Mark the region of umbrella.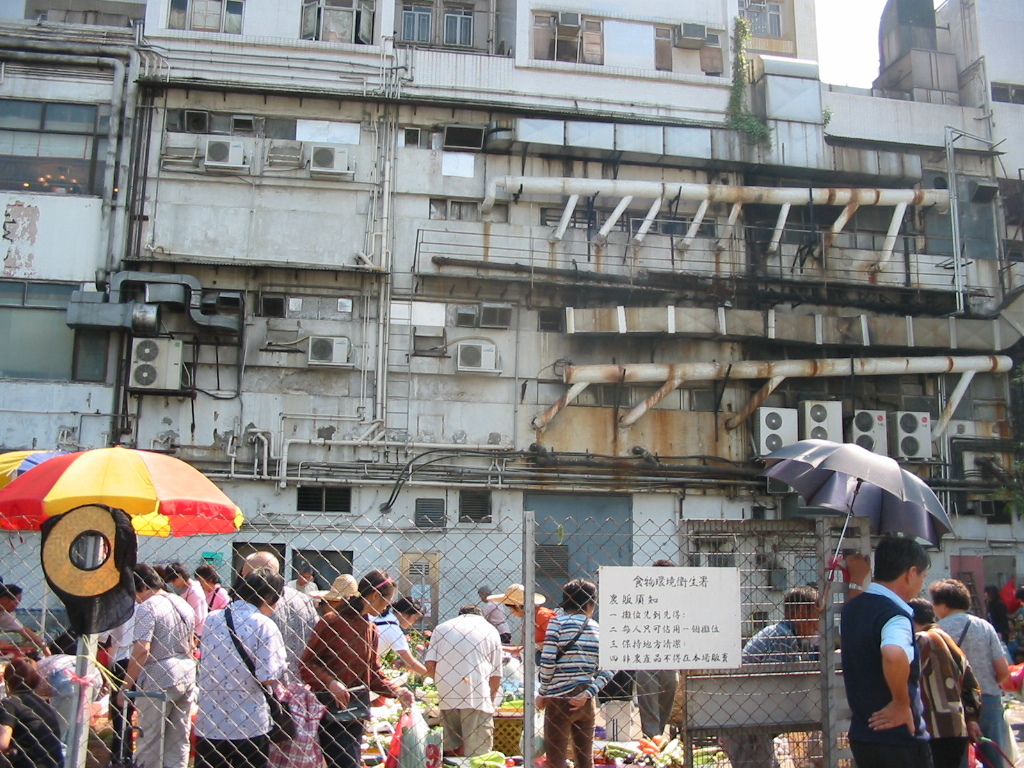
Region: x1=761, y1=438, x2=956, y2=612.
